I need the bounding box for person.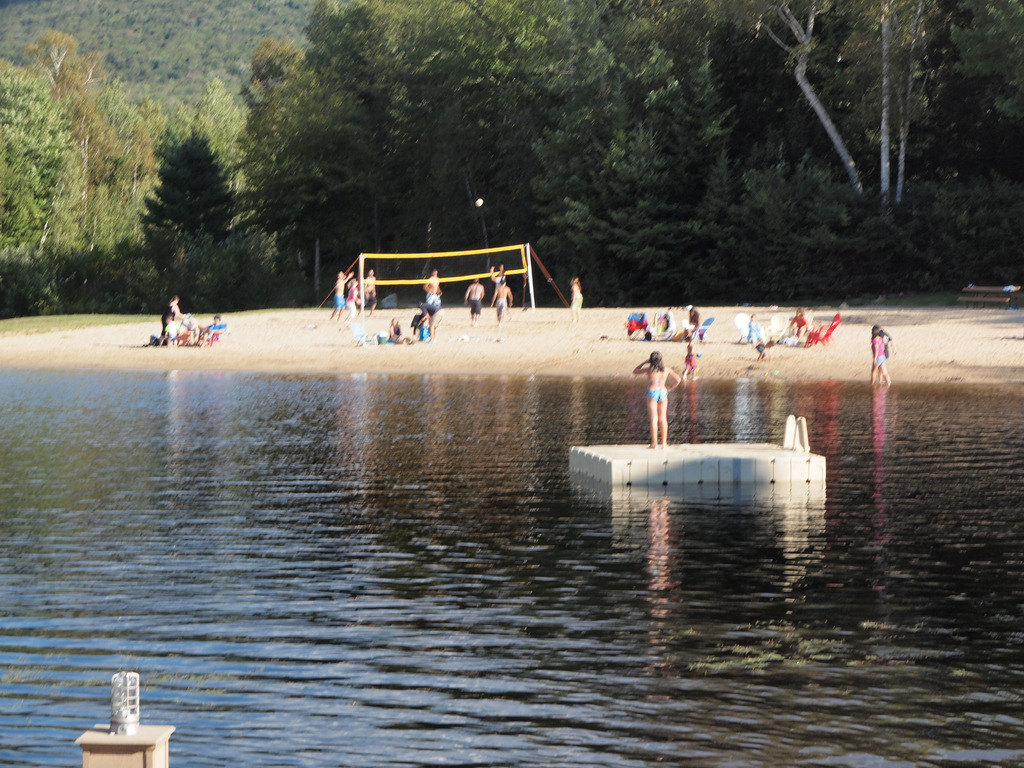
Here it is: [left=209, top=316, right=220, bottom=339].
